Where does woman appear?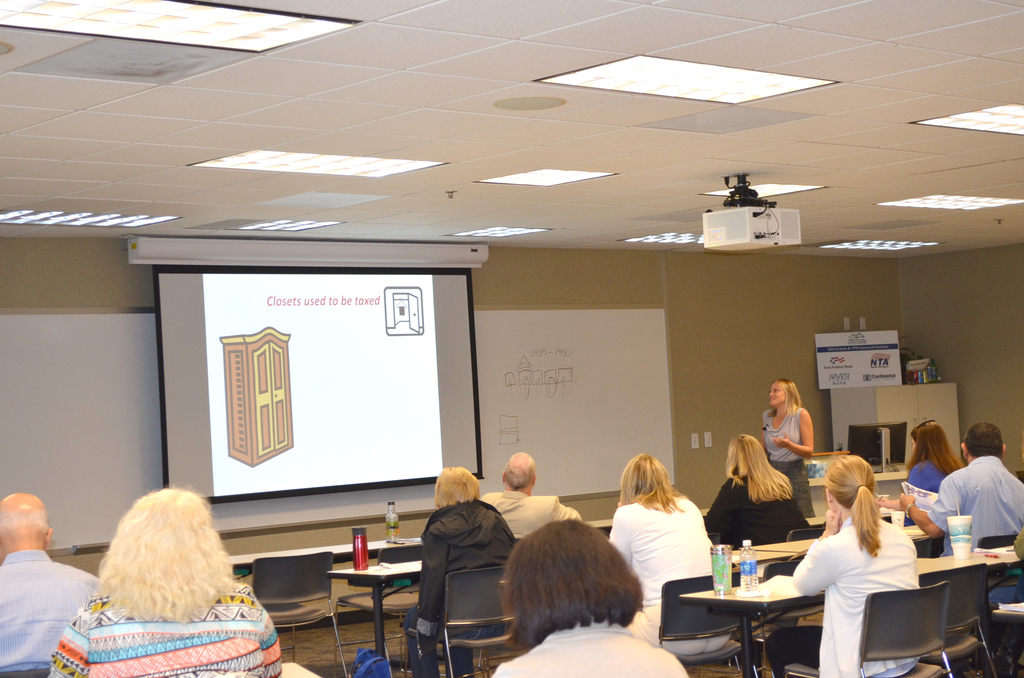
Appears at (35, 469, 300, 677).
